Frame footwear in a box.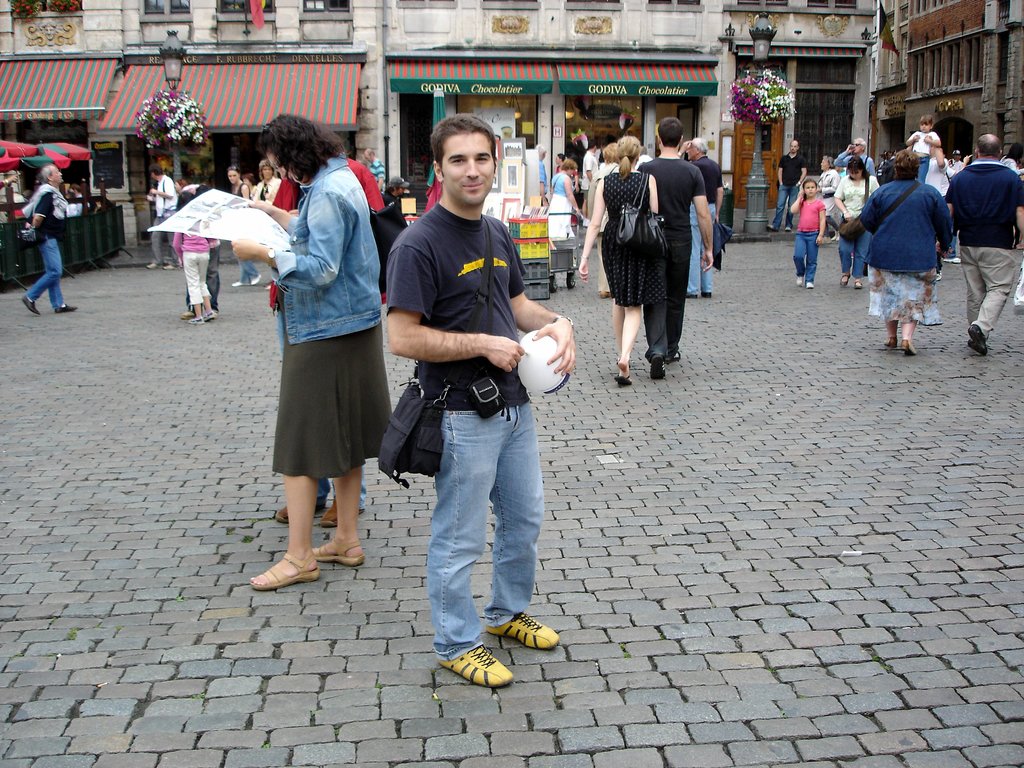
[612,372,635,385].
